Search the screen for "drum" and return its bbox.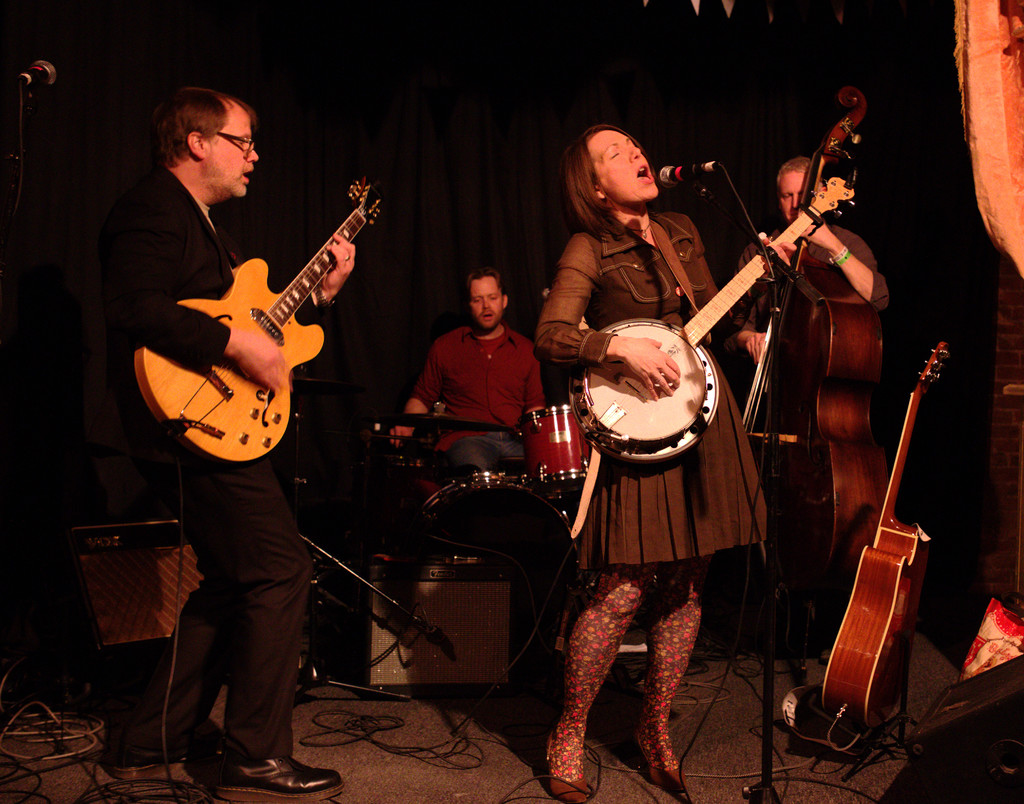
Found: BBox(419, 472, 579, 660).
